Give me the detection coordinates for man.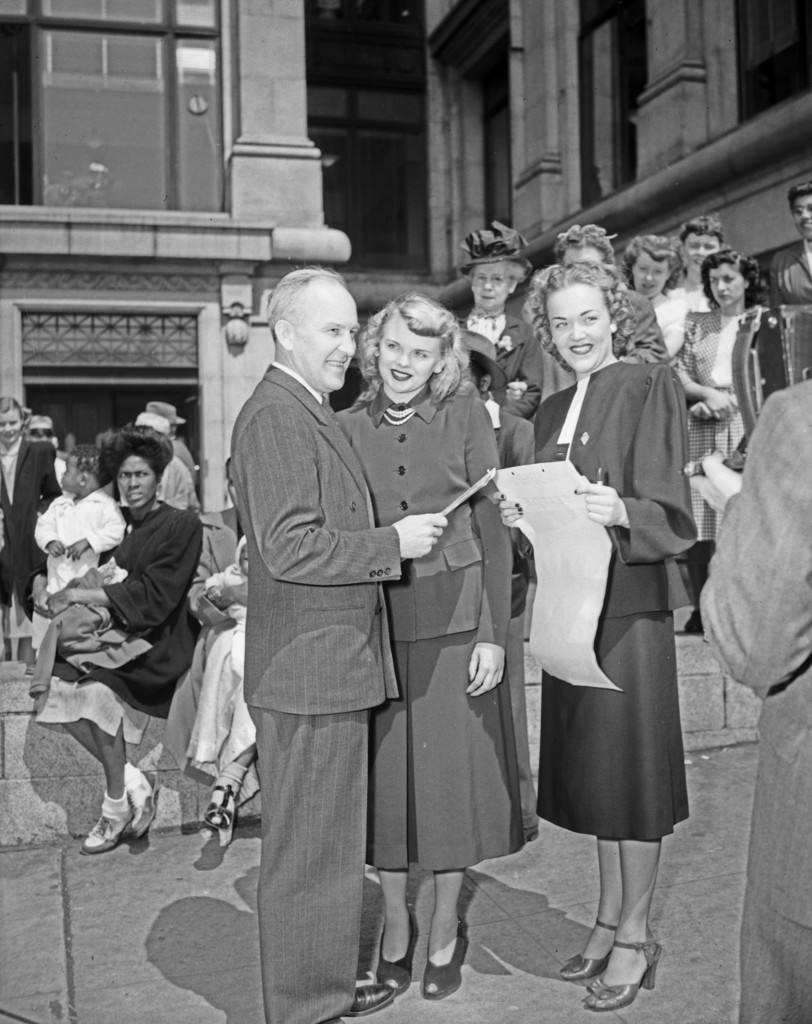
detection(214, 267, 449, 1023).
